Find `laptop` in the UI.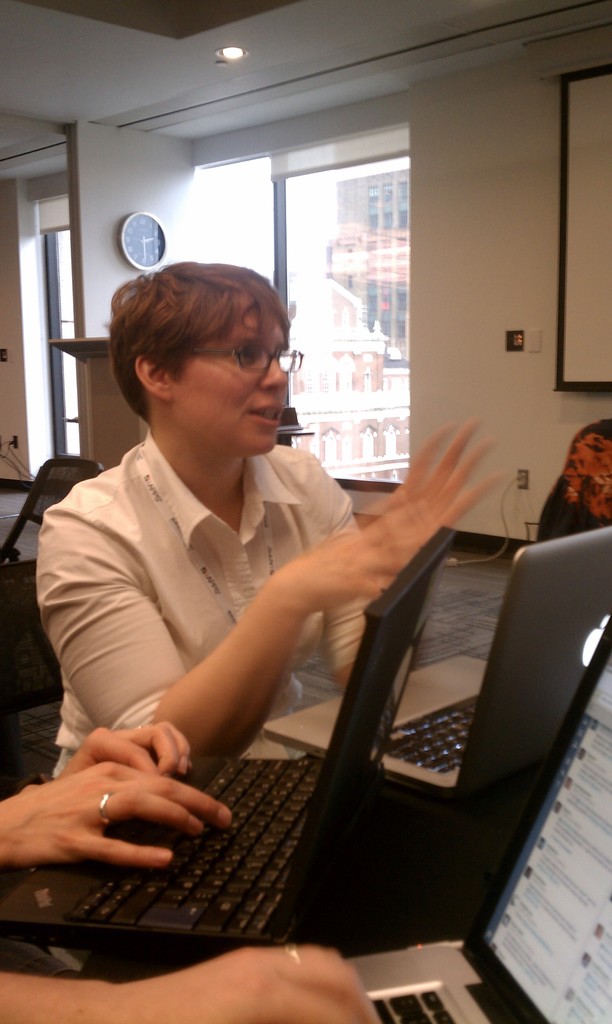
UI element at x1=3, y1=531, x2=450, y2=944.
